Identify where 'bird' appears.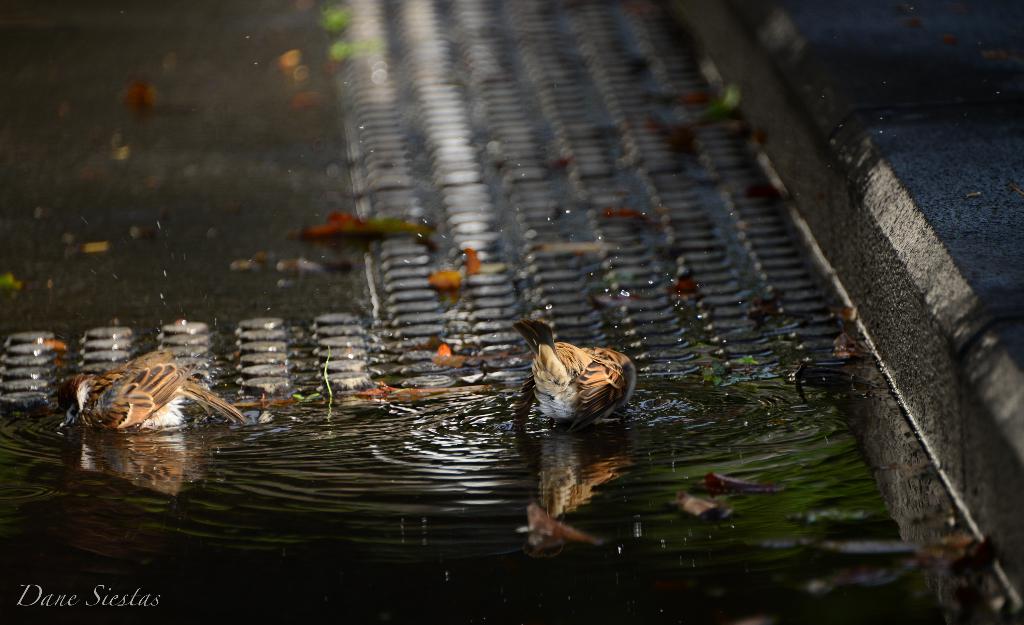
Appears at (left=72, top=352, right=249, bottom=430).
